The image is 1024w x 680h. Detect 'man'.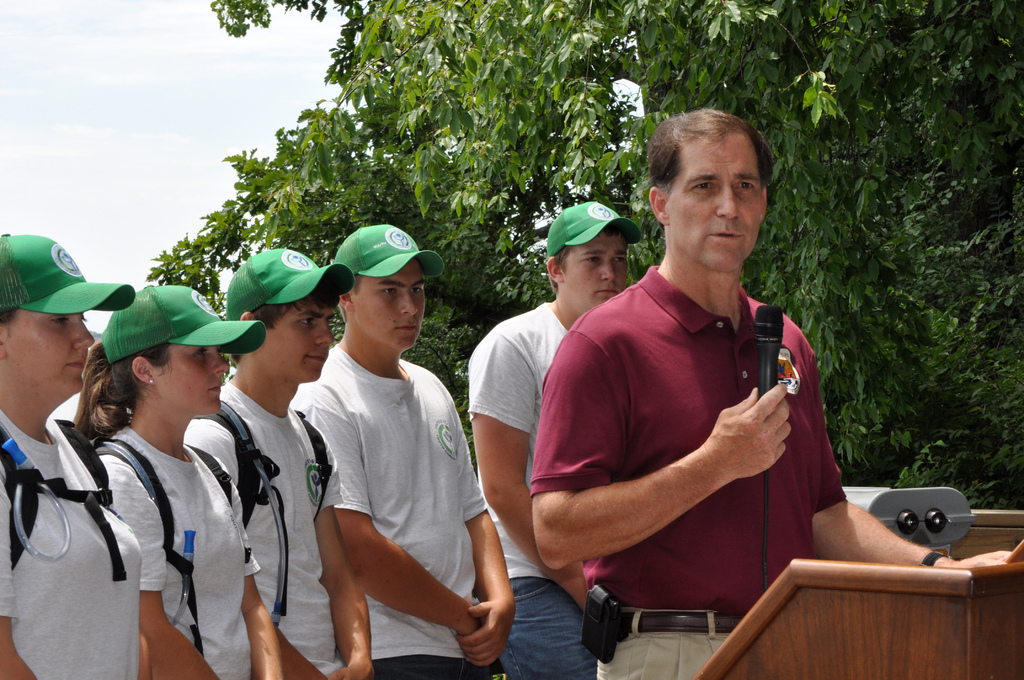
Detection: locate(186, 242, 374, 679).
